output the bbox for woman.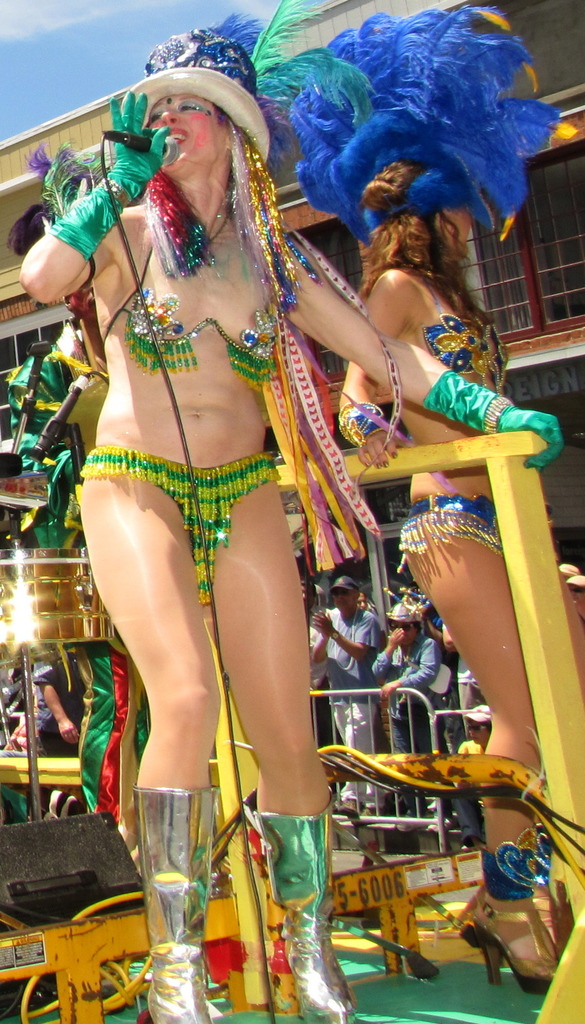
bbox(22, 92, 568, 1023).
